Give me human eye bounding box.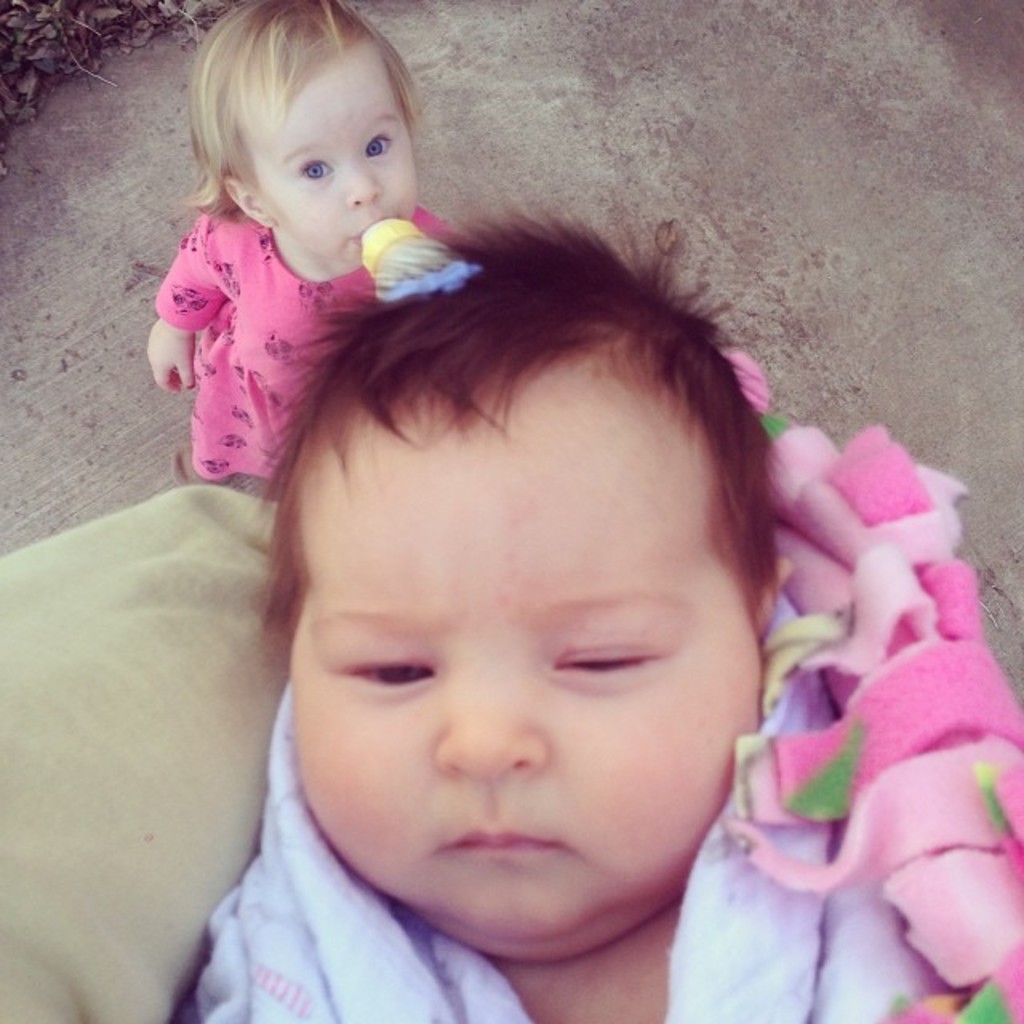
select_region(552, 629, 674, 680).
